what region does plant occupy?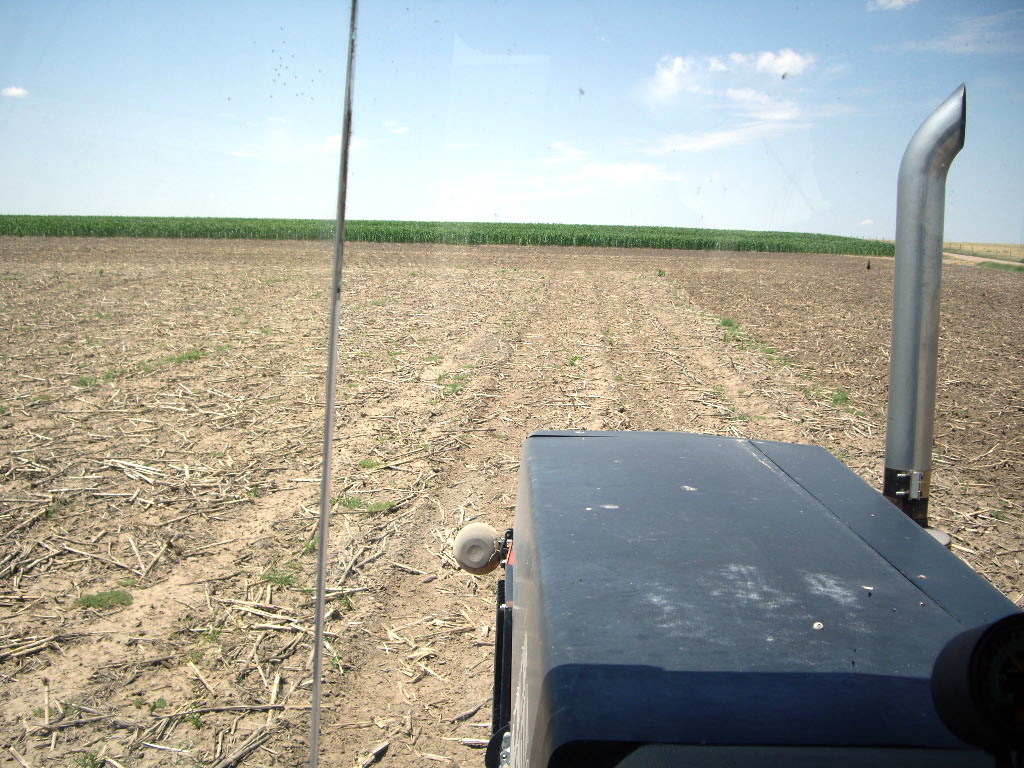
{"x1": 134, "y1": 341, "x2": 203, "y2": 368}.
